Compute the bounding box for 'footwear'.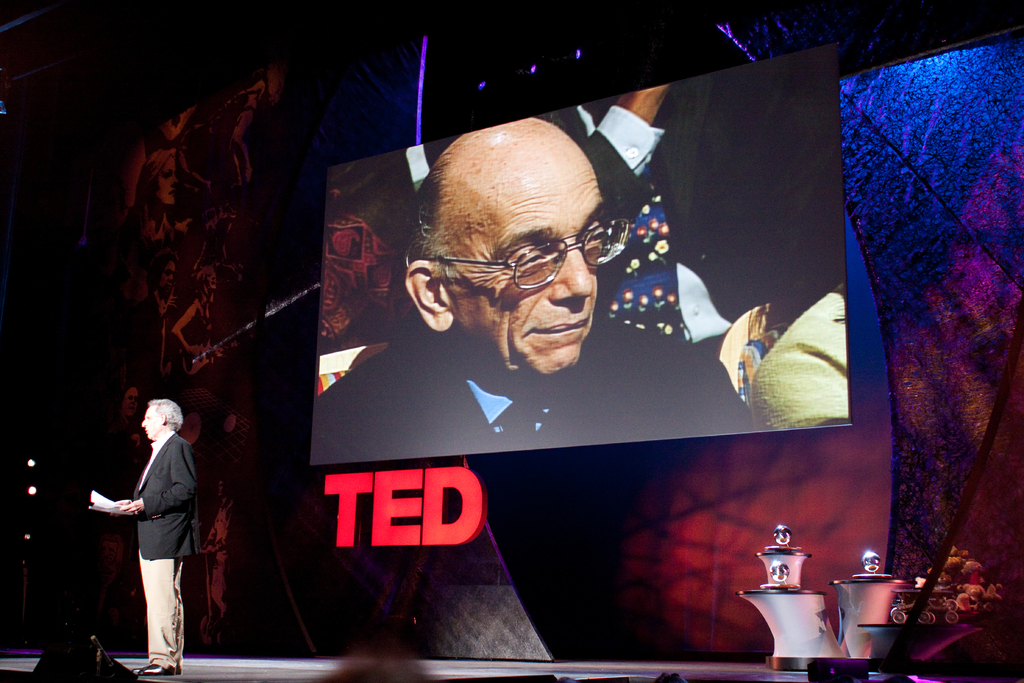
box(138, 659, 172, 677).
